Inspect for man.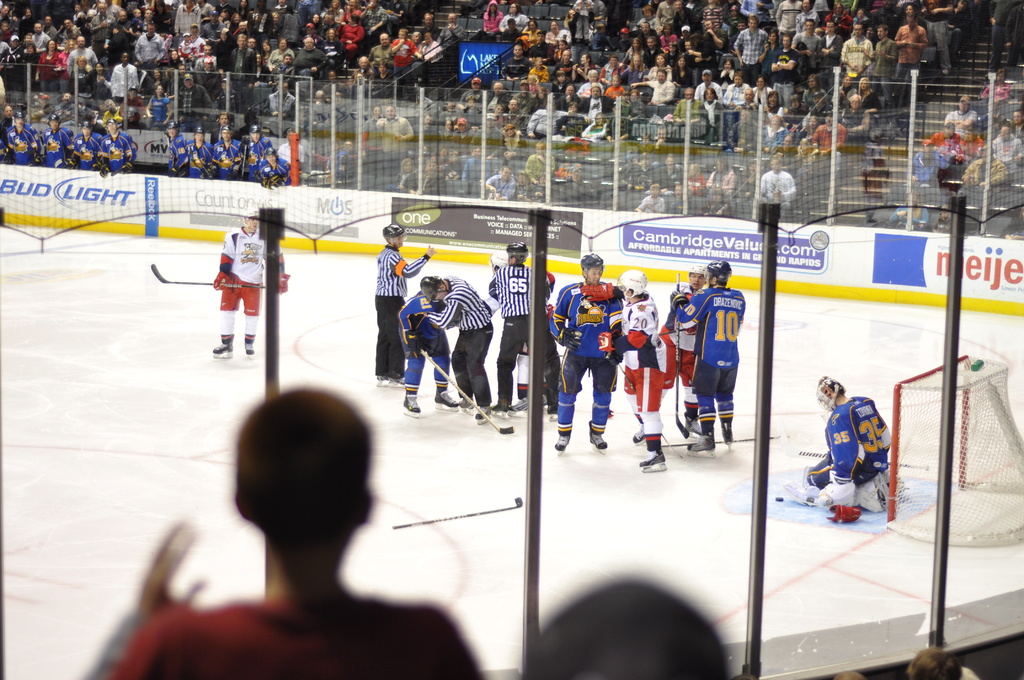
Inspection: (866,26,894,109).
